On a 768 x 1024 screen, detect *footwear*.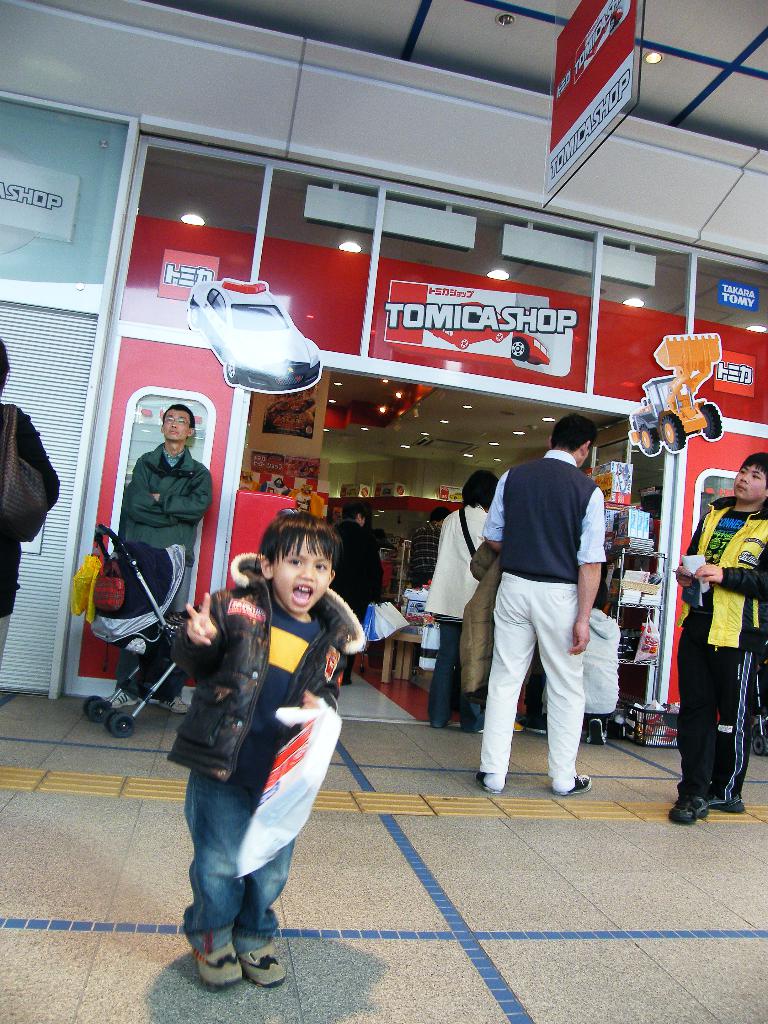
570,774,579,797.
